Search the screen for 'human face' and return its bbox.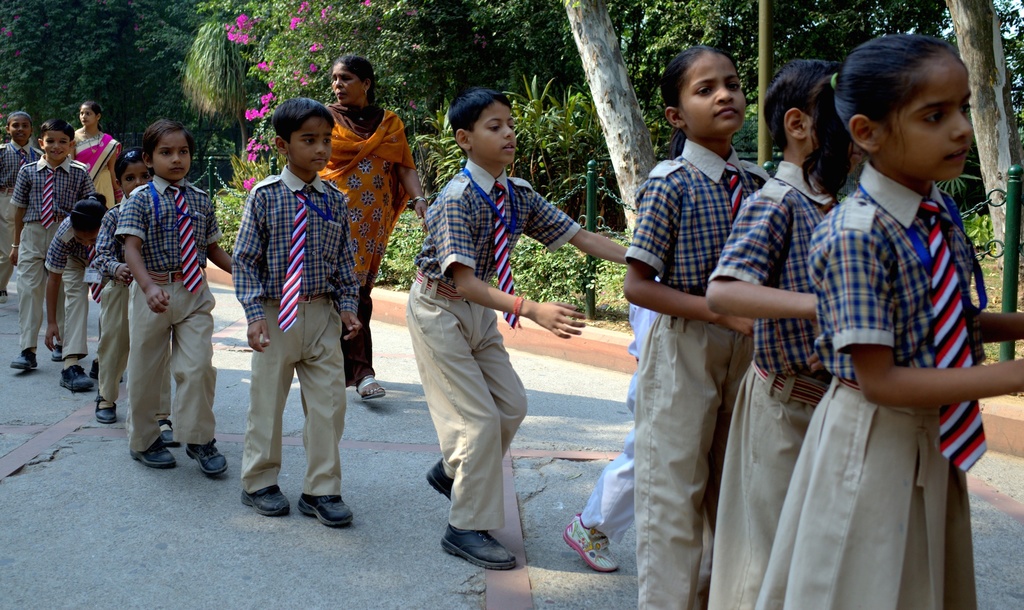
Found: locate(47, 131, 68, 161).
